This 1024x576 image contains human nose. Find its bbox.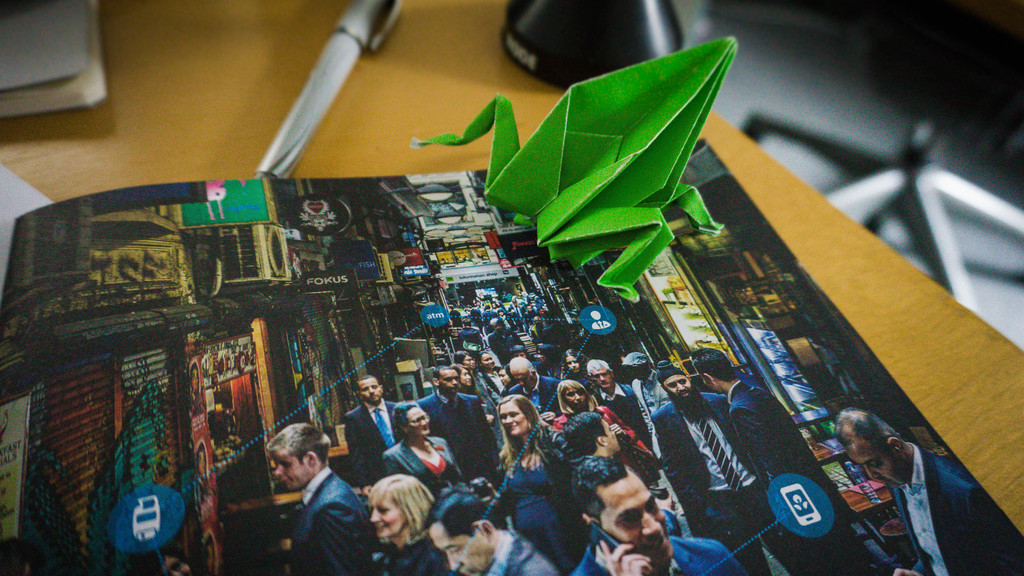
crop(641, 507, 666, 544).
